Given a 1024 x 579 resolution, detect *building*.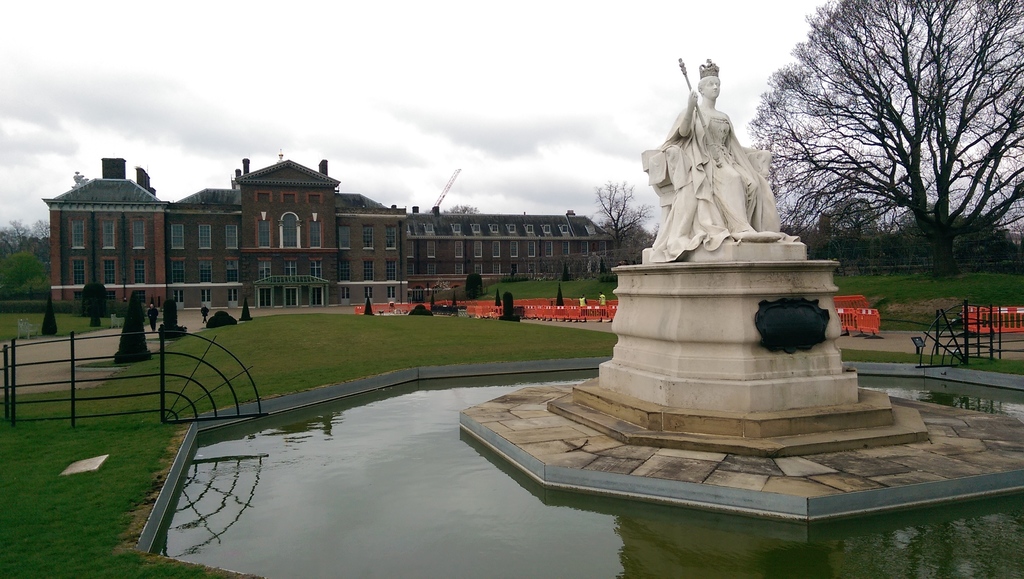
select_region(39, 151, 408, 305).
